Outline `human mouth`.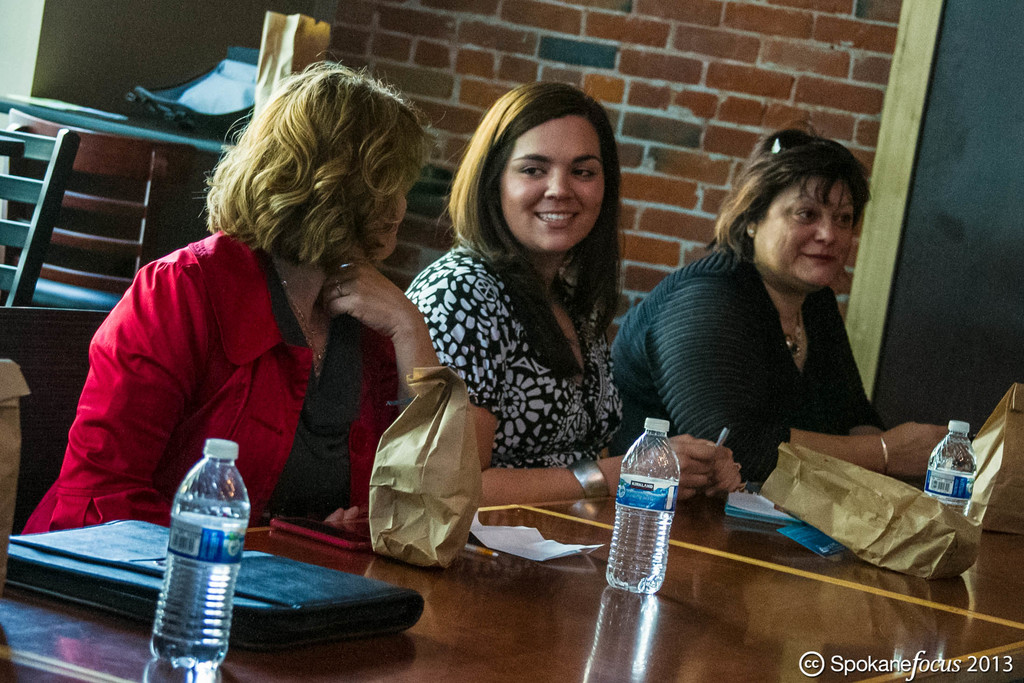
Outline: bbox(536, 207, 577, 226).
